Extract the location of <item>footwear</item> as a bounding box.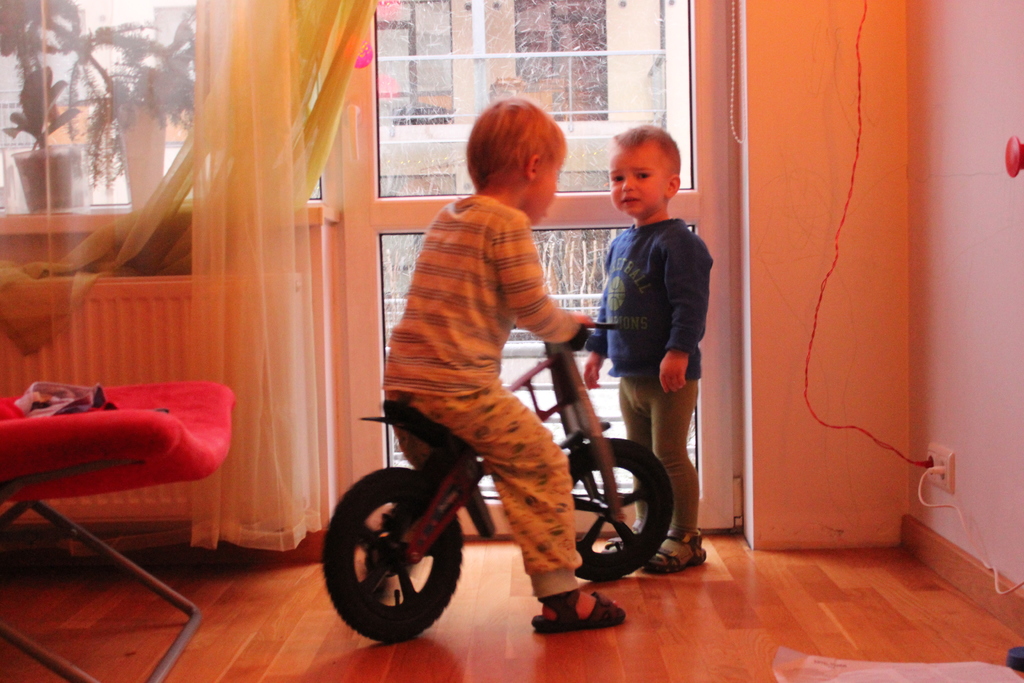
box=[529, 599, 632, 652].
